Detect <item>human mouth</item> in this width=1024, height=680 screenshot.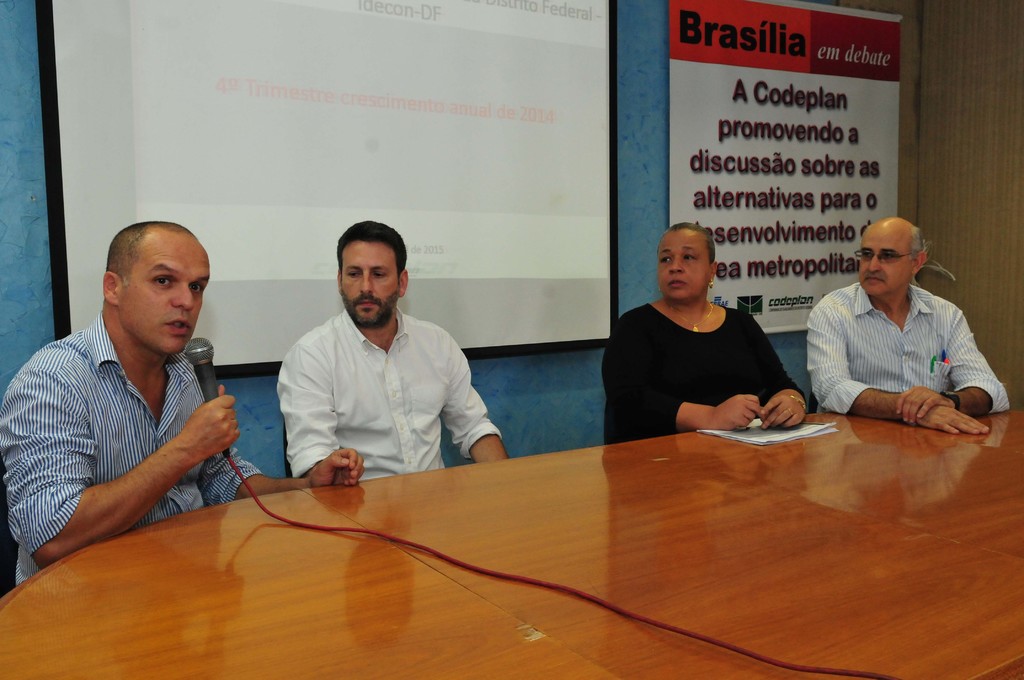
Detection: pyautogui.locateOnScreen(357, 299, 385, 314).
